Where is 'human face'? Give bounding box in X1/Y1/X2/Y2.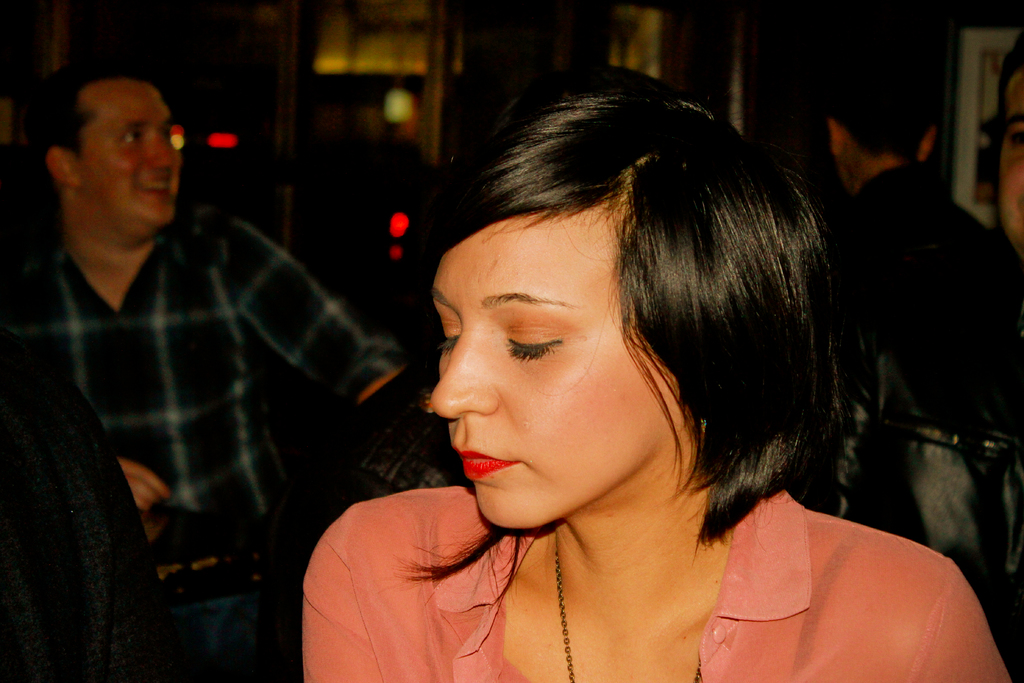
444/177/747/543.
